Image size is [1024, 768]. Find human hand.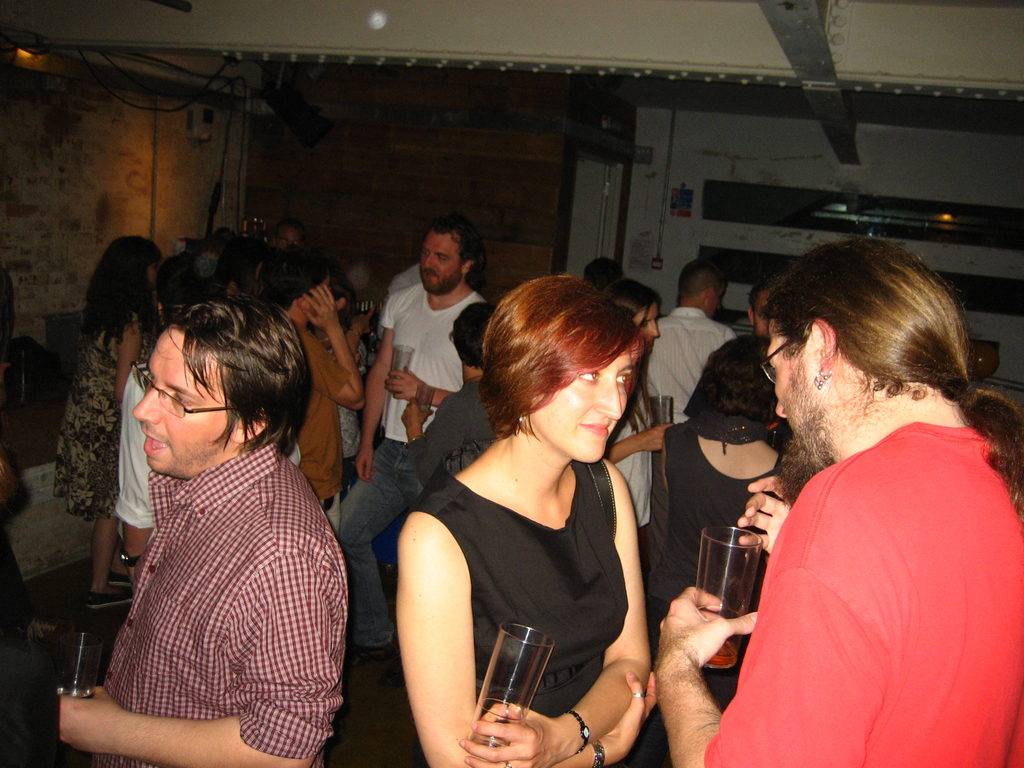
(left=659, top=596, right=745, bottom=703).
